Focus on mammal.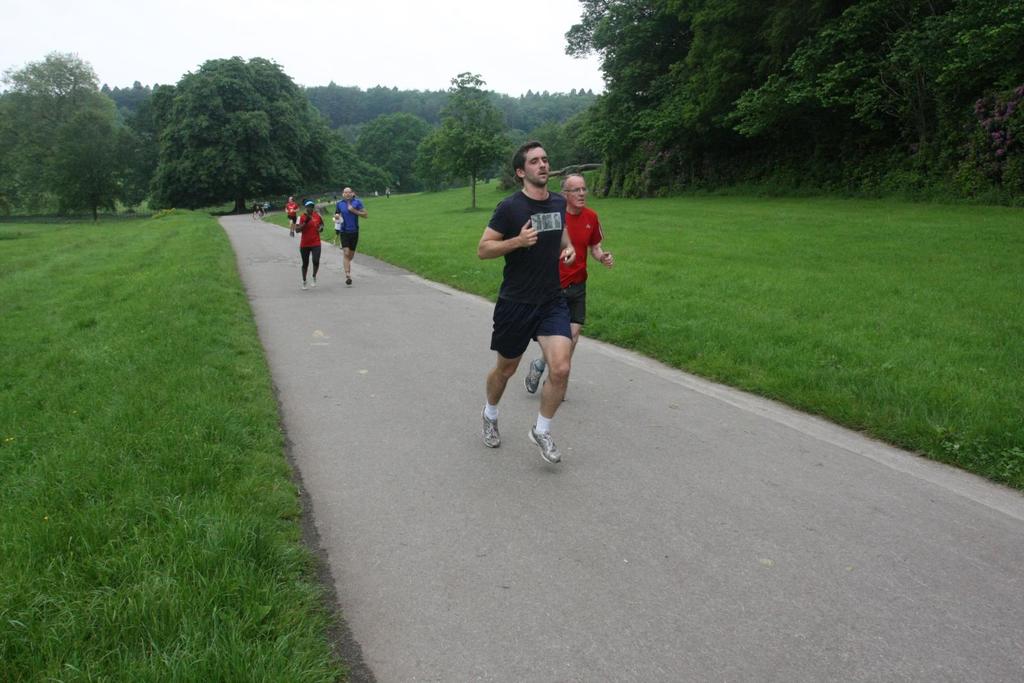
Focused at bbox(528, 173, 614, 399).
